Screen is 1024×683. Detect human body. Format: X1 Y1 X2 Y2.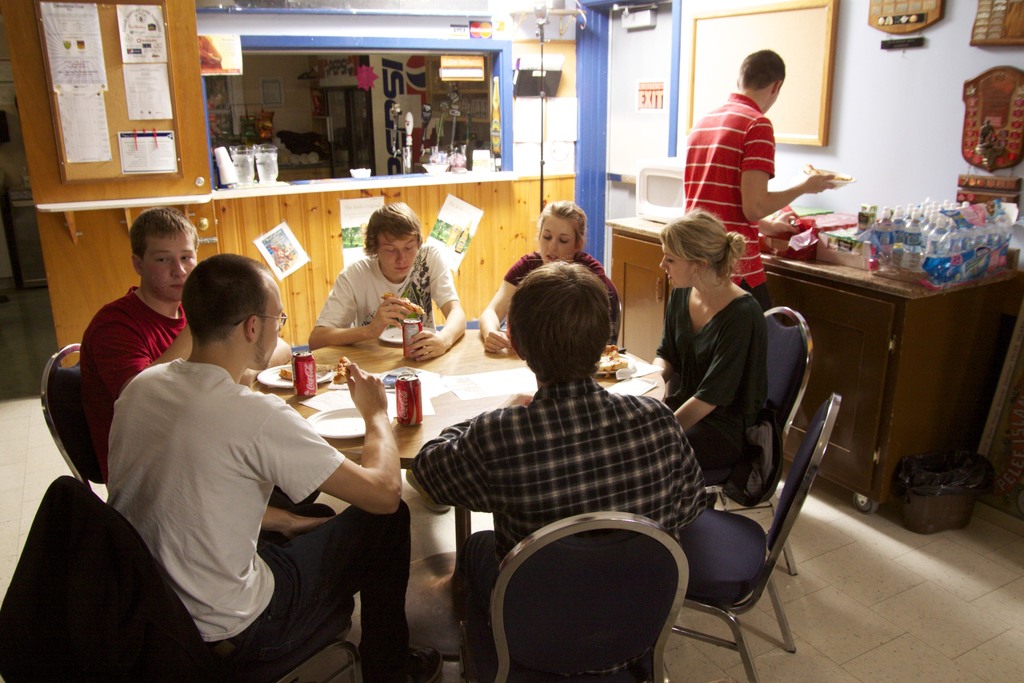
685 90 836 313.
